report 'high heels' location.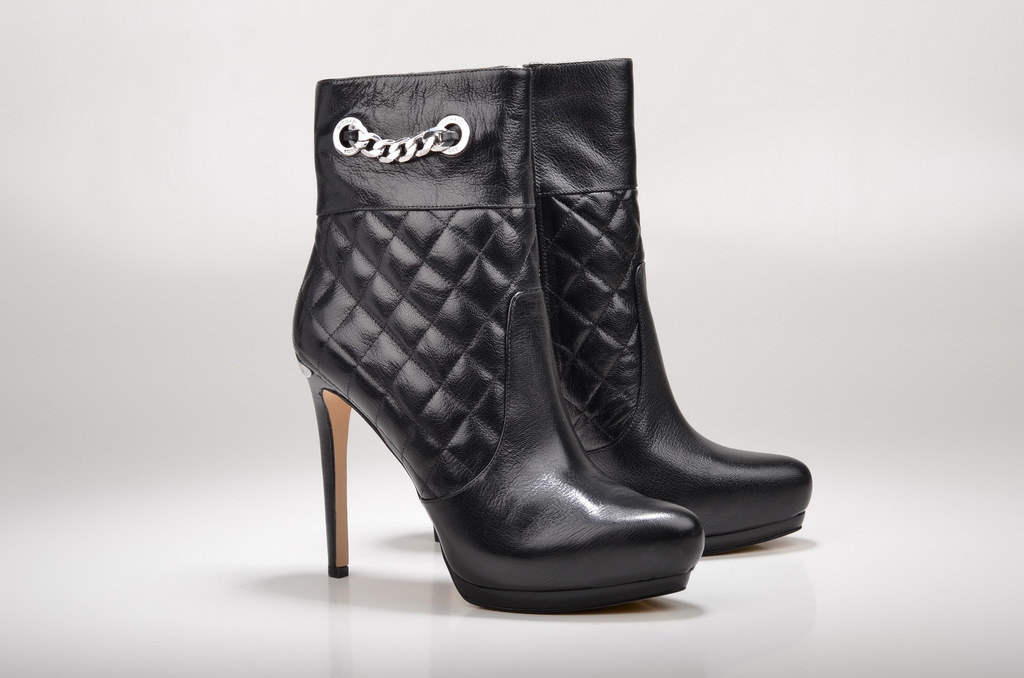
Report: box=[524, 53, 815, 556].
